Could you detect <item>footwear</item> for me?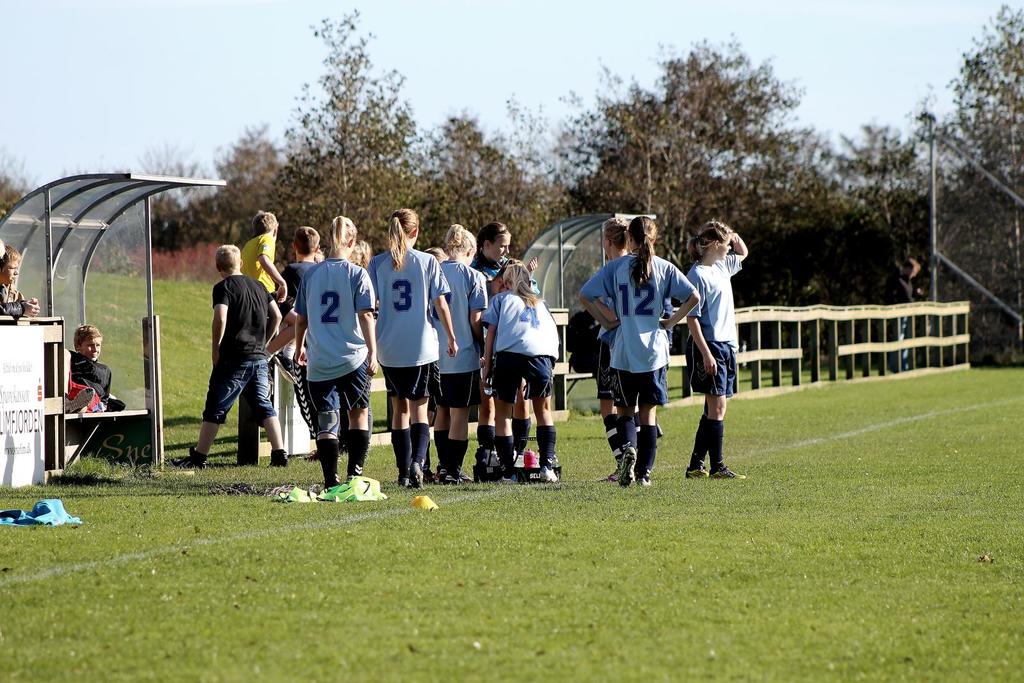
Detection result: pyautogui.locateOnScreen(538, 467, 556, 488).
